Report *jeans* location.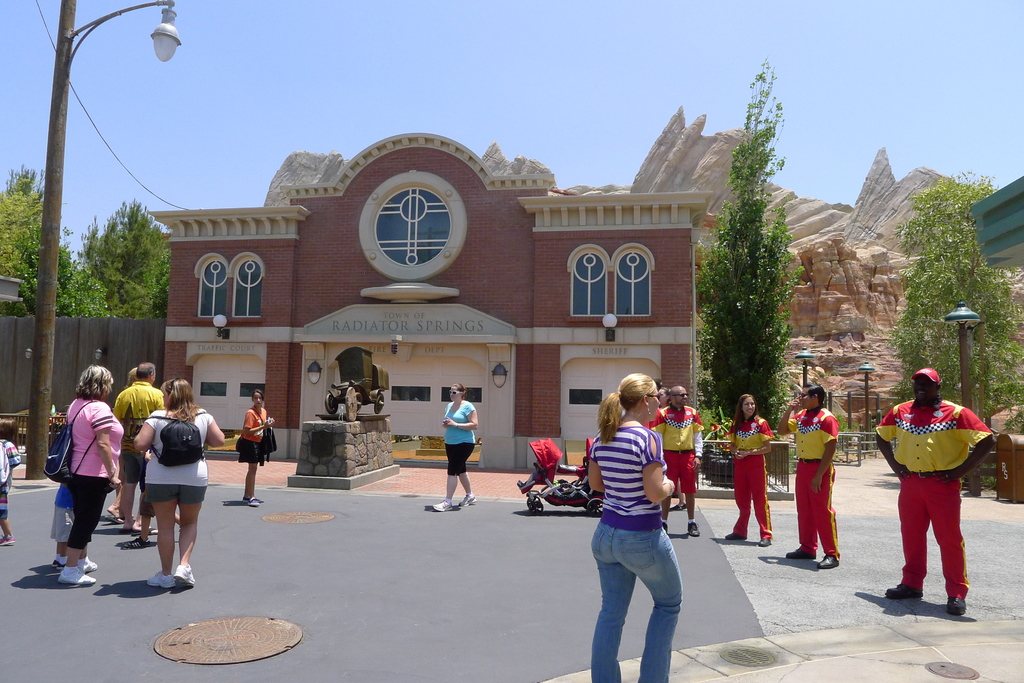
Report: <box>145,483,207,506</box>.
